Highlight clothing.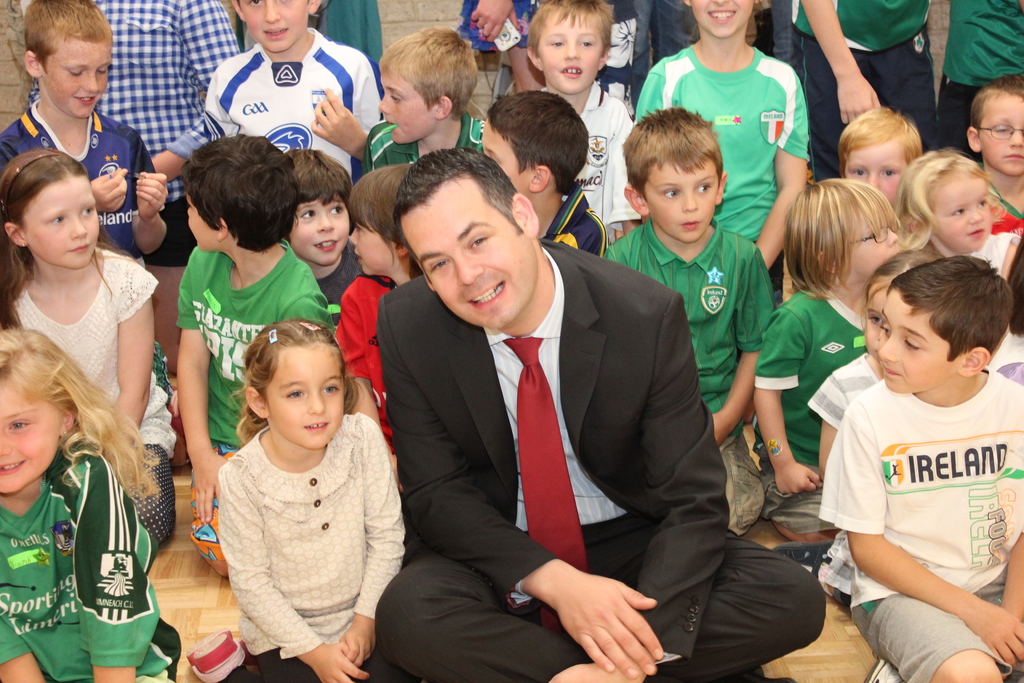
Highlighted region: crop(803, 357, 881, 596).
